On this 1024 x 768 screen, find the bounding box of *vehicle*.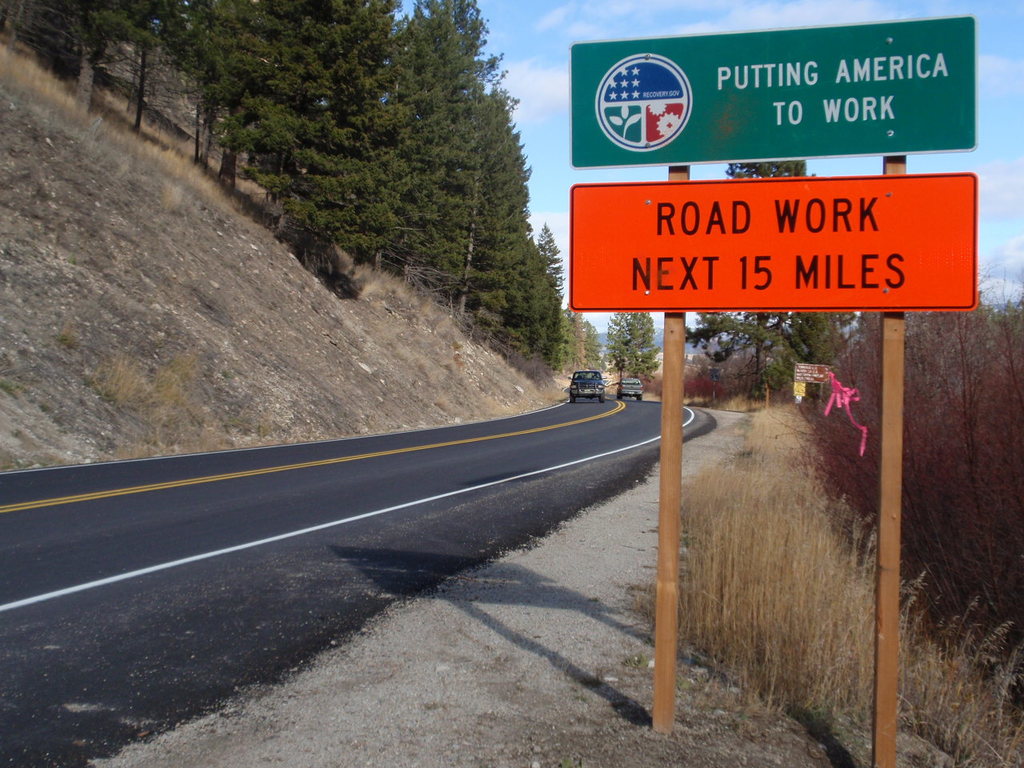
Bounding box: pyautogui.locateOnScreen(568, 368, 606, 405).
